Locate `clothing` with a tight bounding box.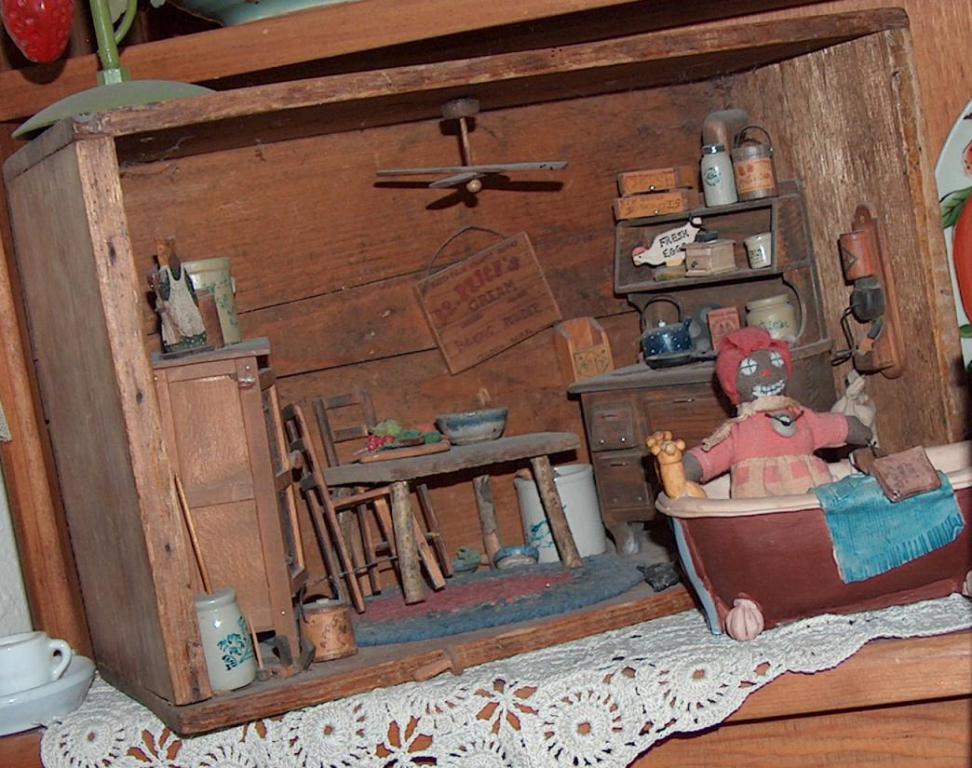
Rect(686, 393, 850, 499).
